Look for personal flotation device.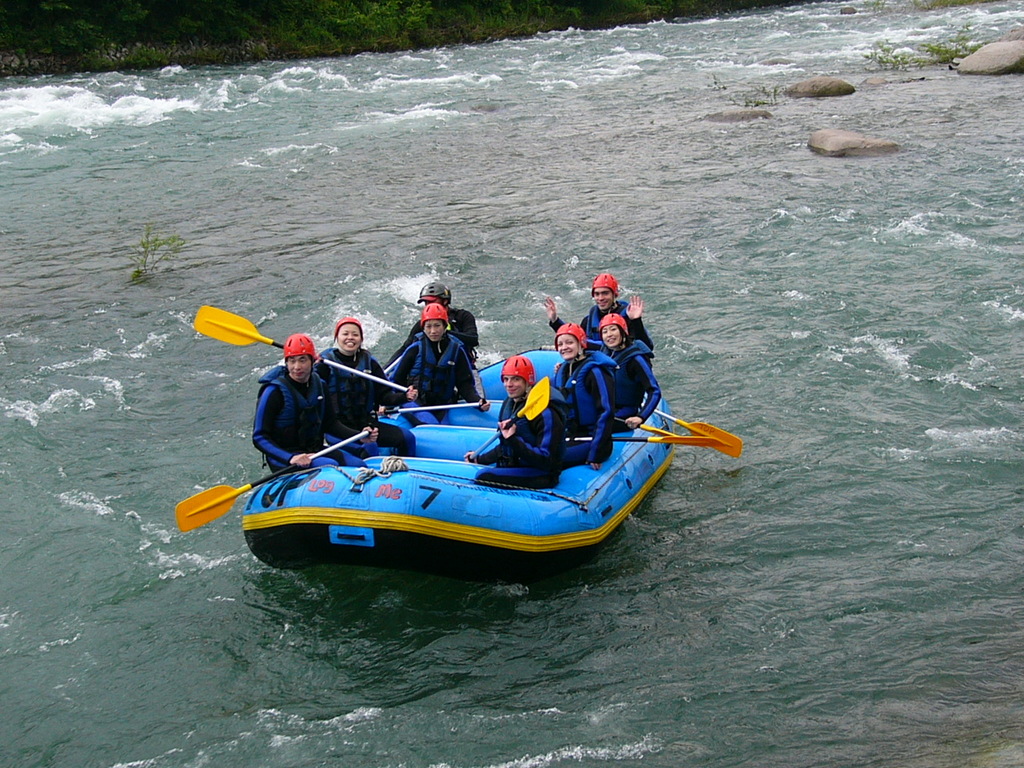
Found: bbox(584, 298, 634, 346).
